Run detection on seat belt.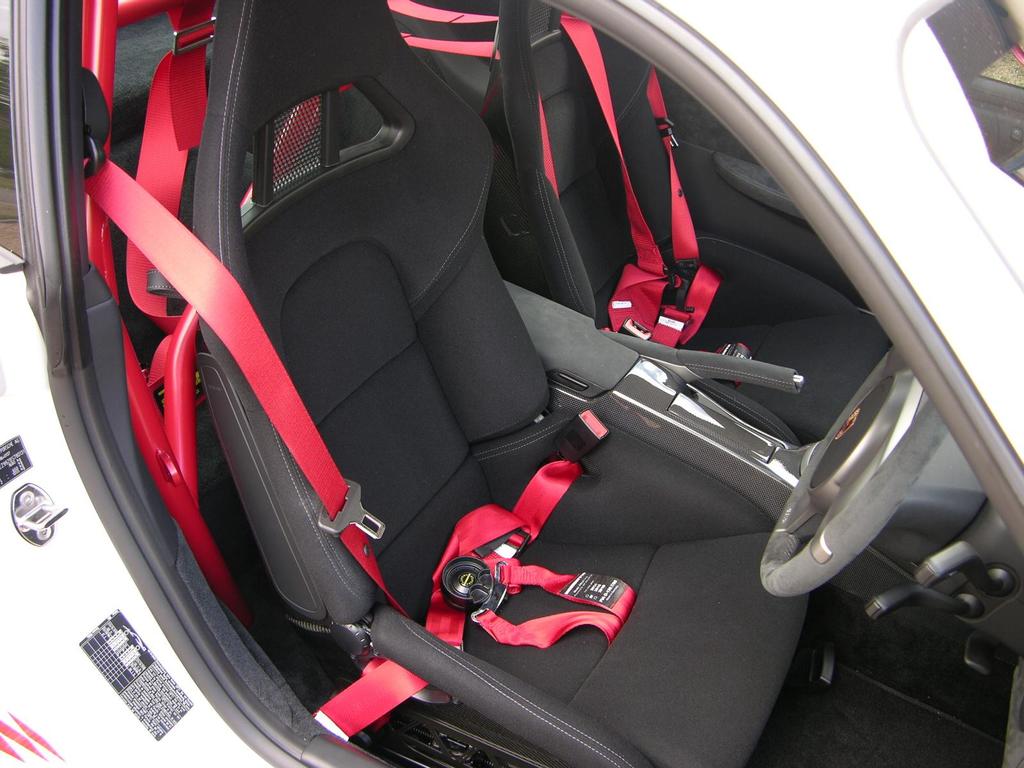
Result: x1=385 y1=0 x2=718 y2=357.
